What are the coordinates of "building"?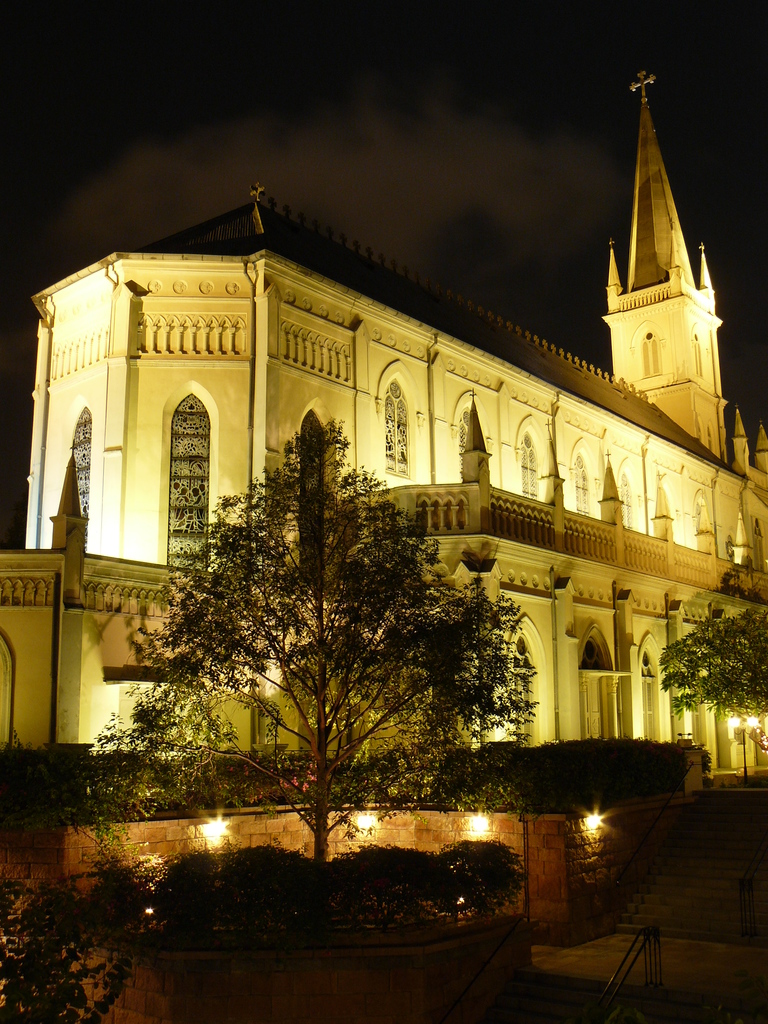
[0,24,767,946].
